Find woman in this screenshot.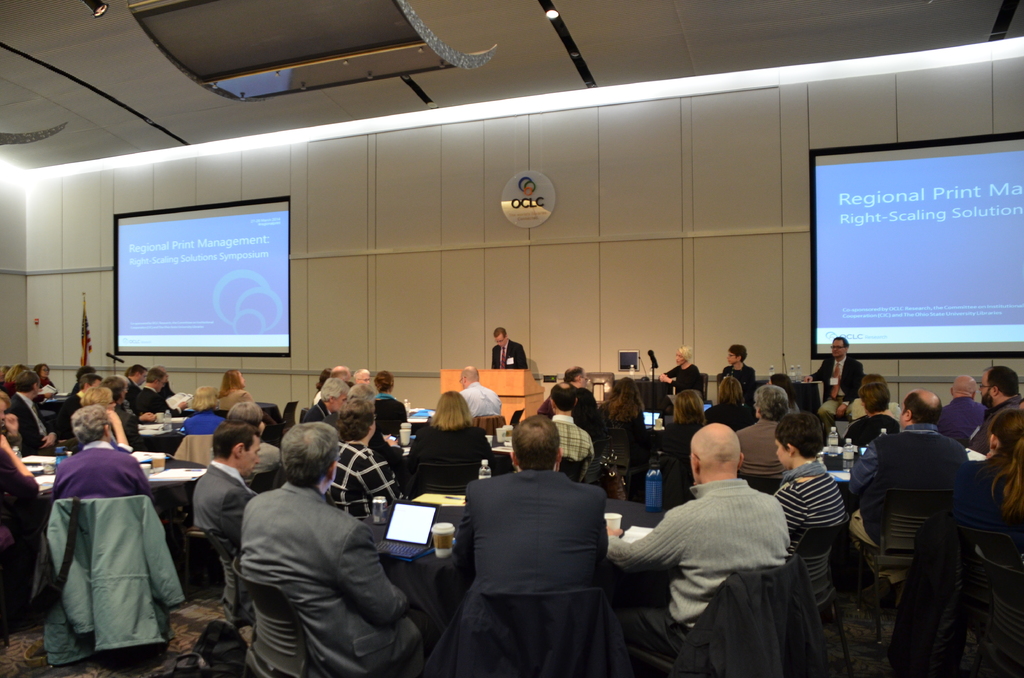
The bounding box for woman is bbox(371, 367, 405, 439).
